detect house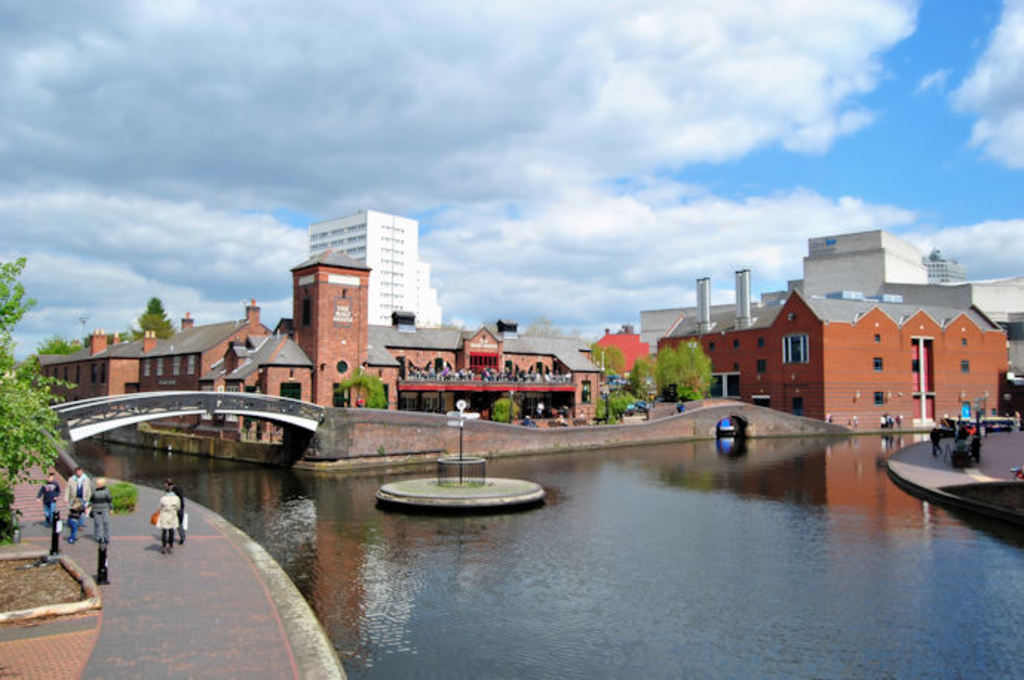
<box>669,285,1008,429</box>
